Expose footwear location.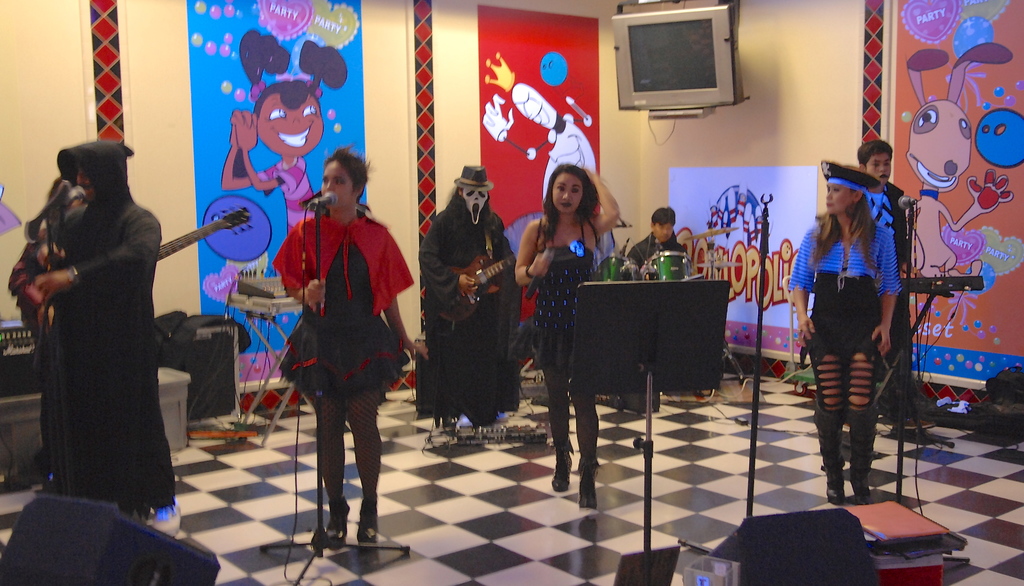
Exposed at [left=495, top=411, right=509, bottom=423].
